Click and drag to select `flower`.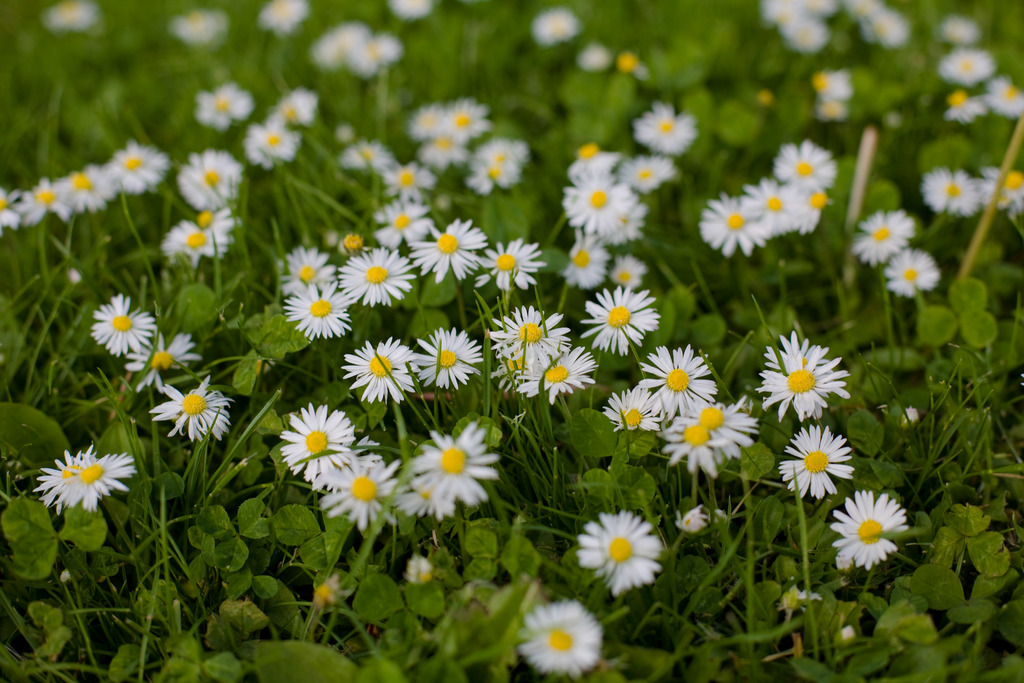
Selection: box(535, 4, 575, 43).
